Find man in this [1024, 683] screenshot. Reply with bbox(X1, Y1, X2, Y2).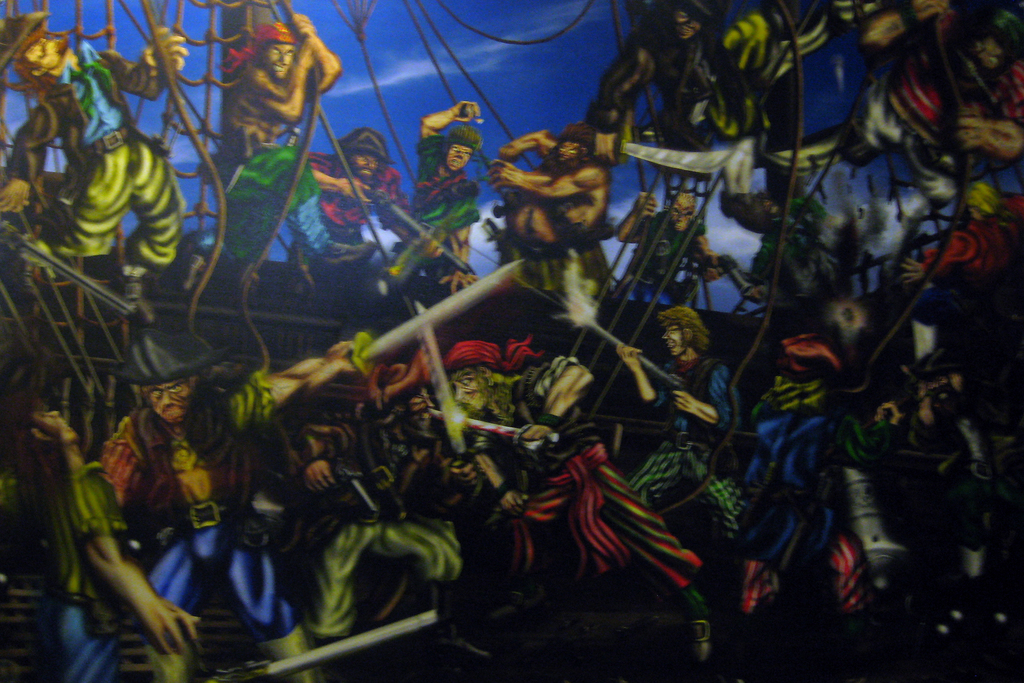
bbox(640, 303, 746, 531).
